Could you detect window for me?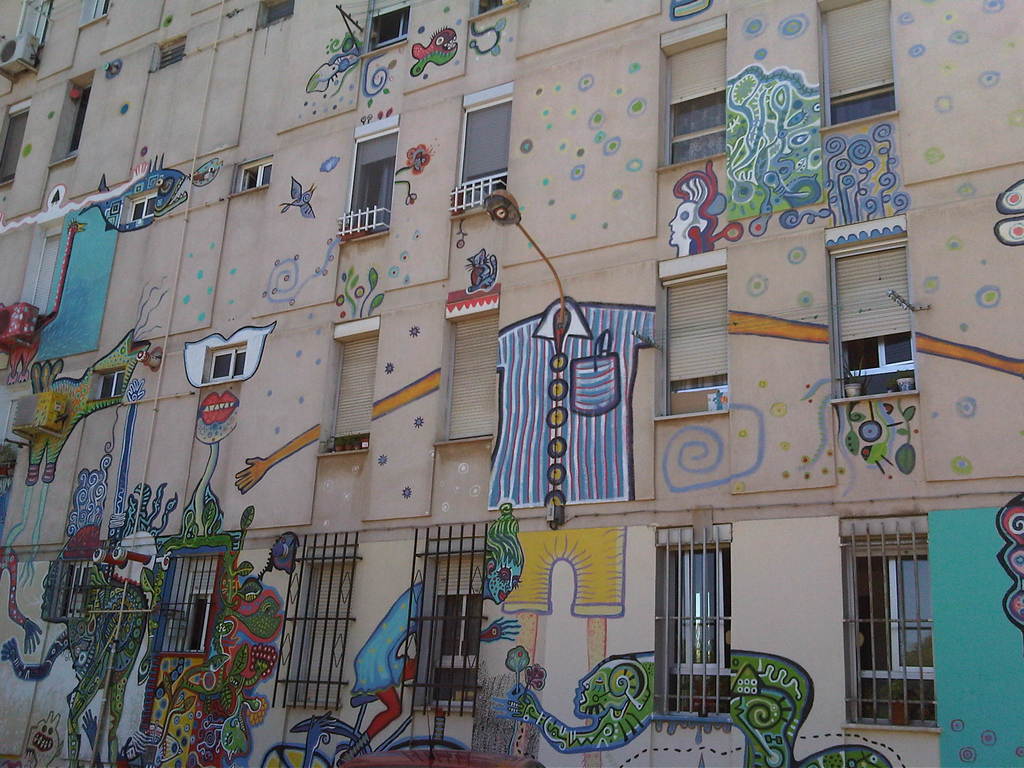
Detection result: <bbox>301, 561, 356, 703</bbox>.
